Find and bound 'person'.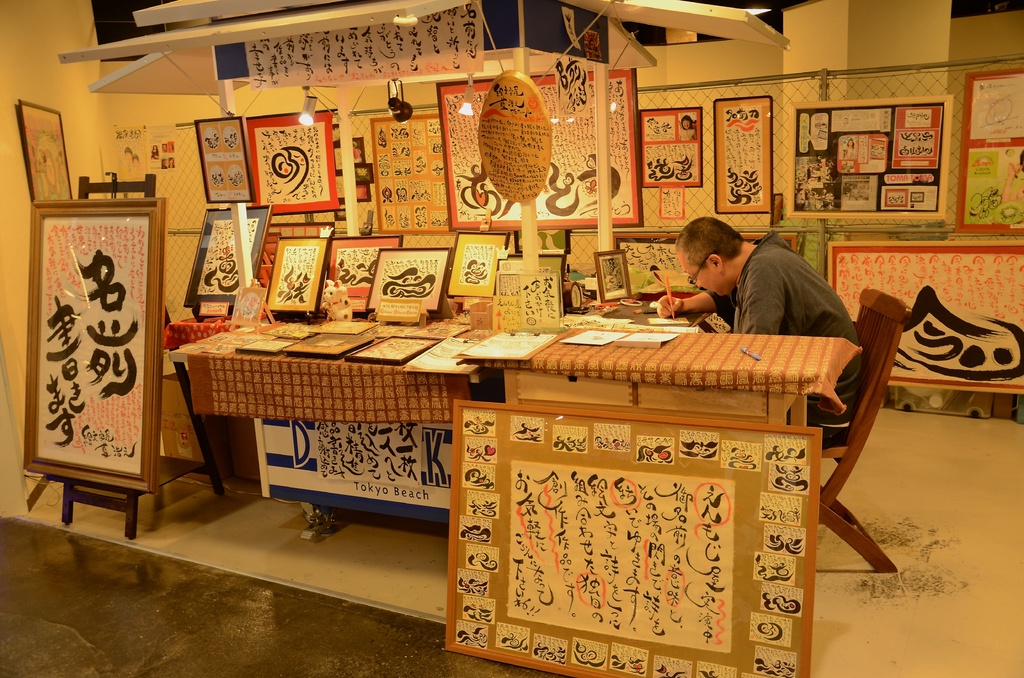
Bound: pyautogui.locateOnScreen(653, 218, 862, 448).
